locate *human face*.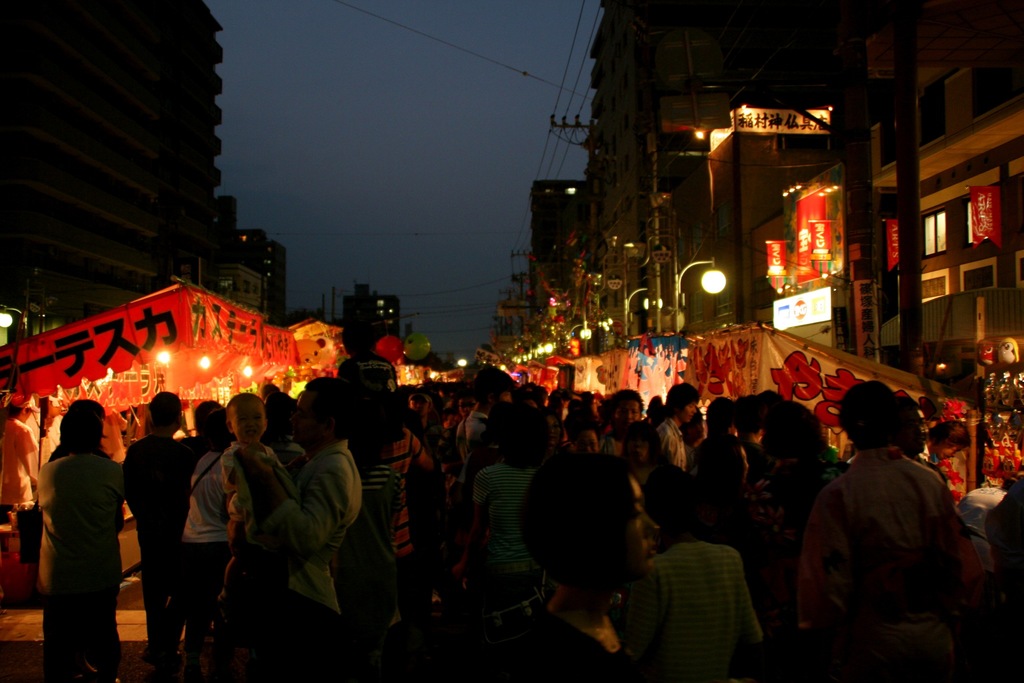
Bounding box: region(230, 394, 265, 444).
